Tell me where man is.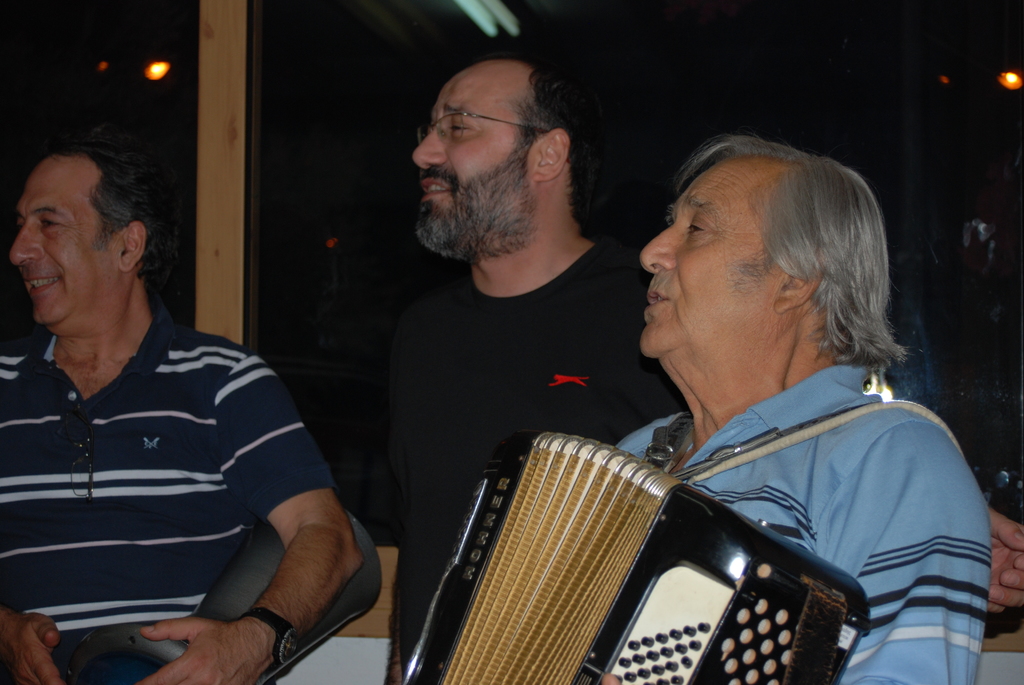
man is at region(0, 95, 368, 684).
